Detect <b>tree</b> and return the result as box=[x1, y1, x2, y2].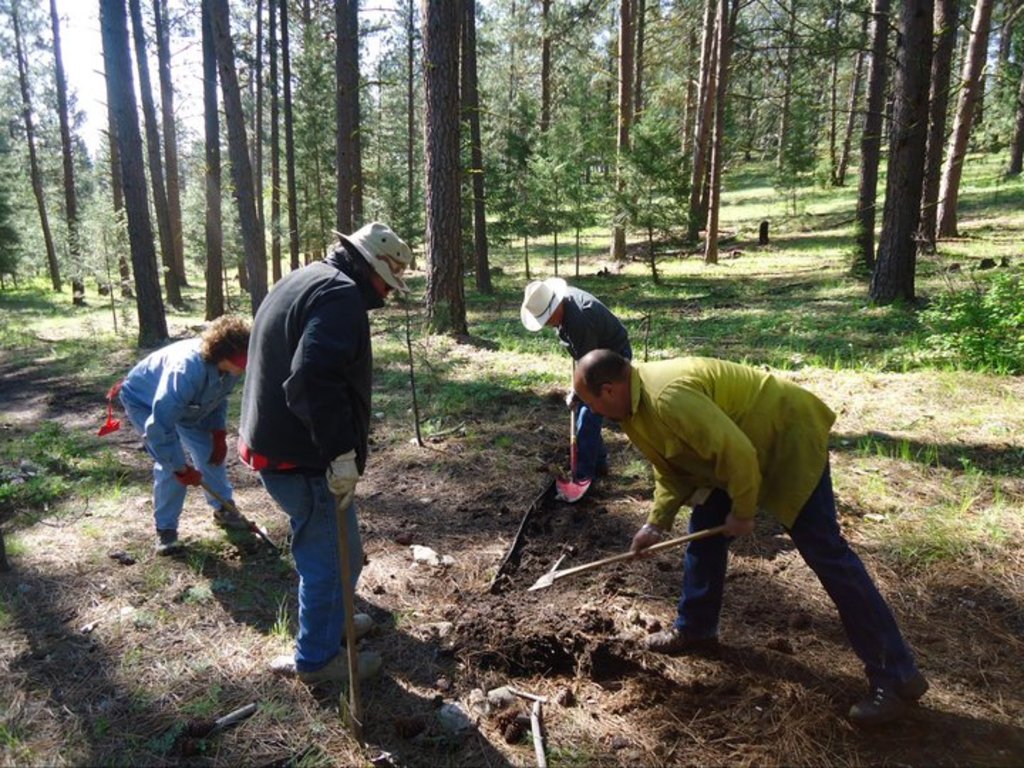
box=[48, 0, 88, 307].
